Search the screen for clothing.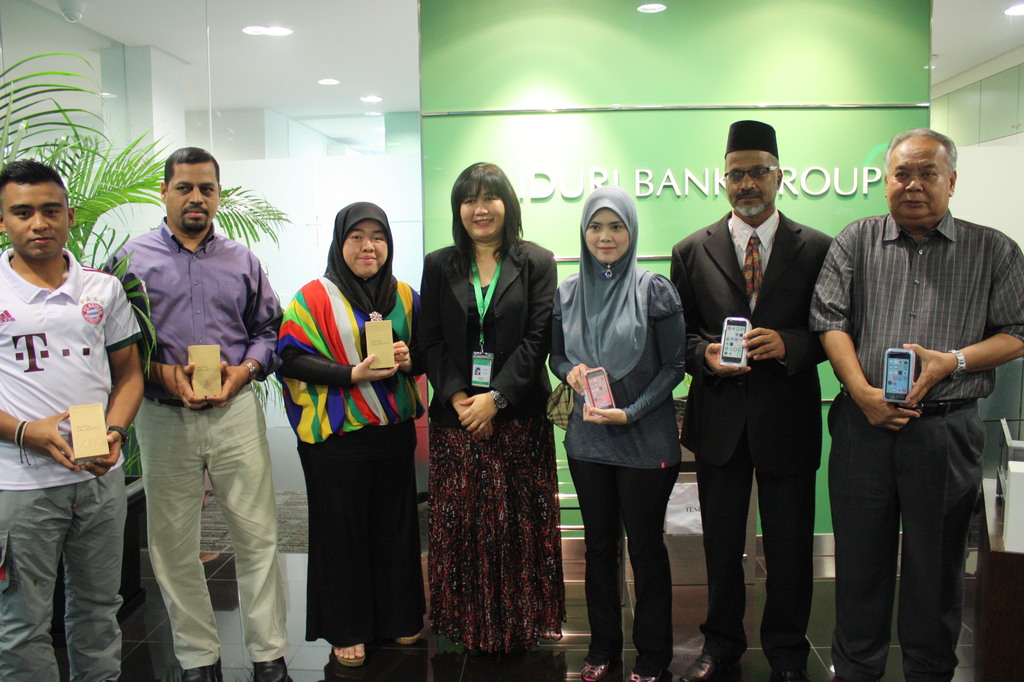
Found at left=554, top=190, right=698, bottom=639.
